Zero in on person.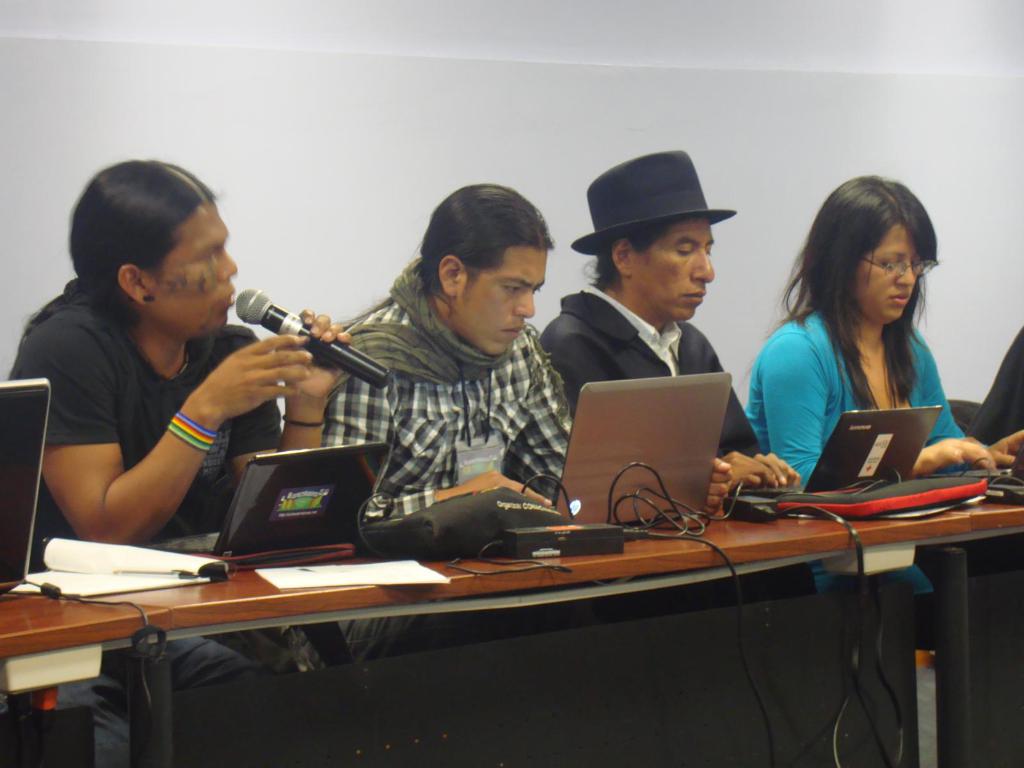
Zeroed in: bbox=[747, 170, 1022, 631].
